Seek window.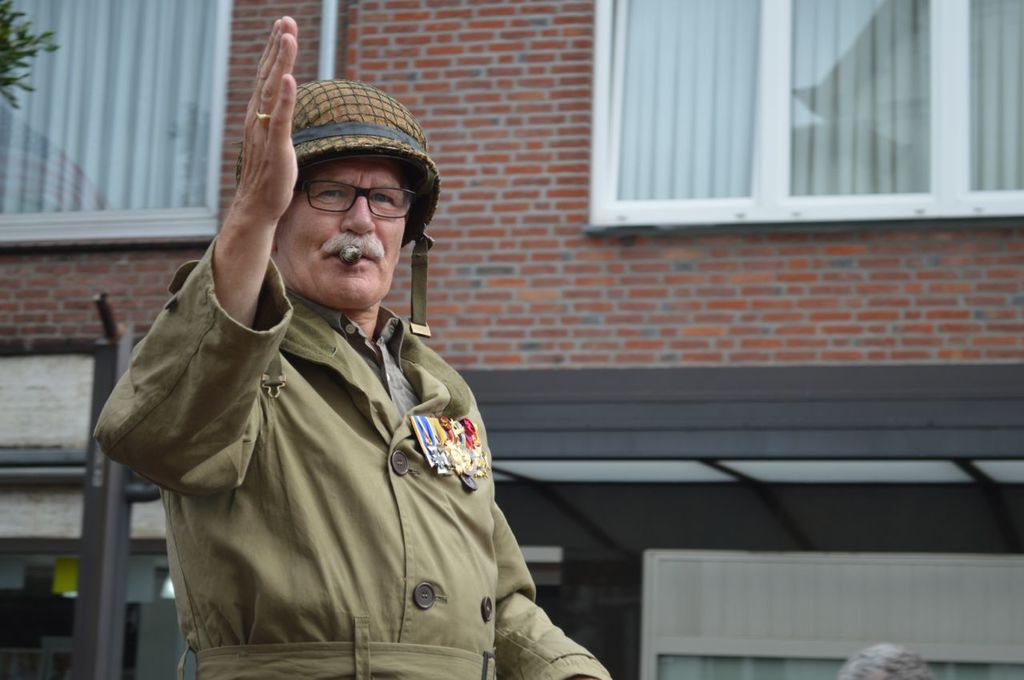
bbox(578, 10, 1023, 234).
